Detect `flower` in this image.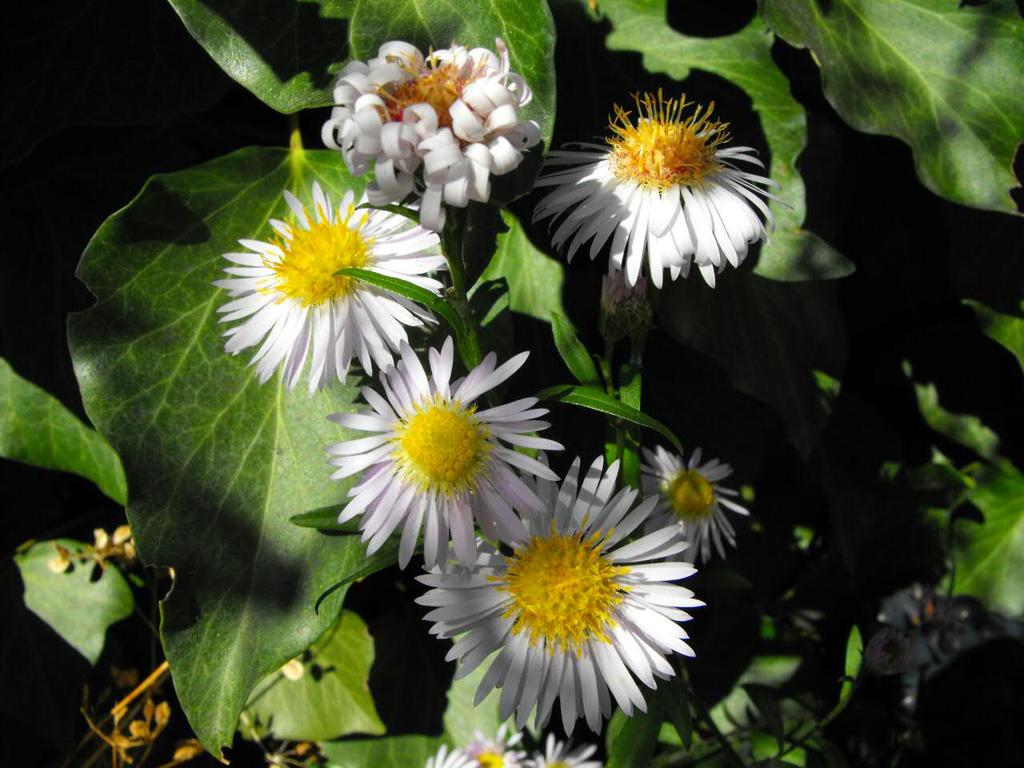
Detection: x1=426 y1=494 x2=705 y2=739.
